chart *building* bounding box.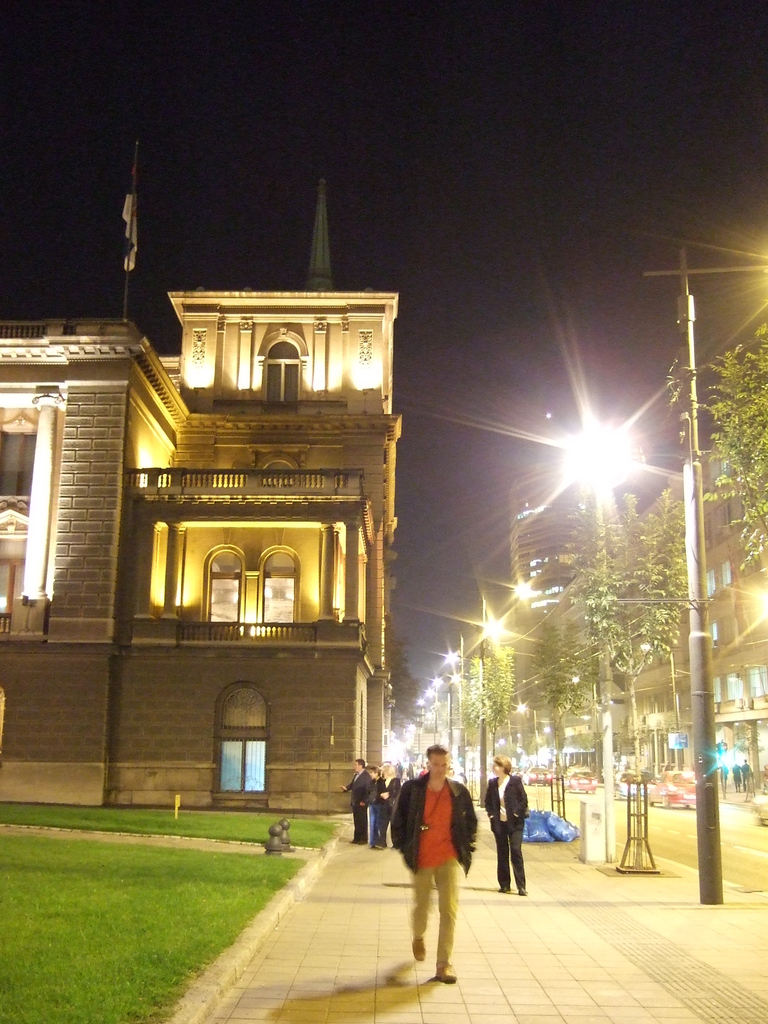
Charted: (511, 457, 591, 599).
